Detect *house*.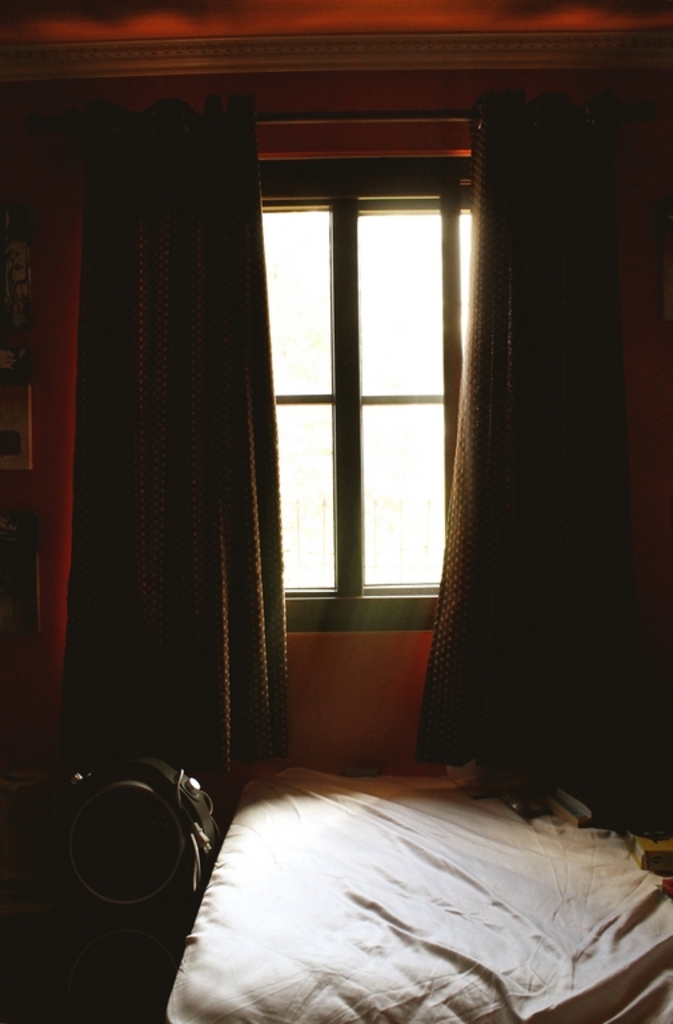
Detected at BBox(0, 0, 672, 1023).
